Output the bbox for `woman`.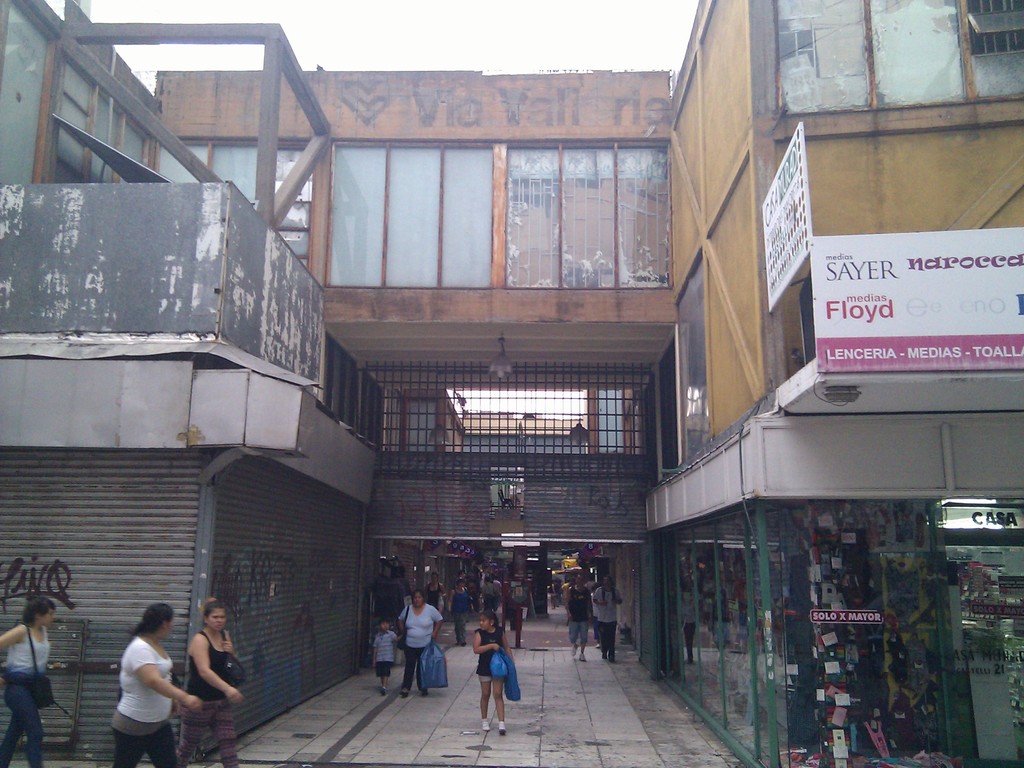
(left=177, top=595, right=244, bottom=767).
